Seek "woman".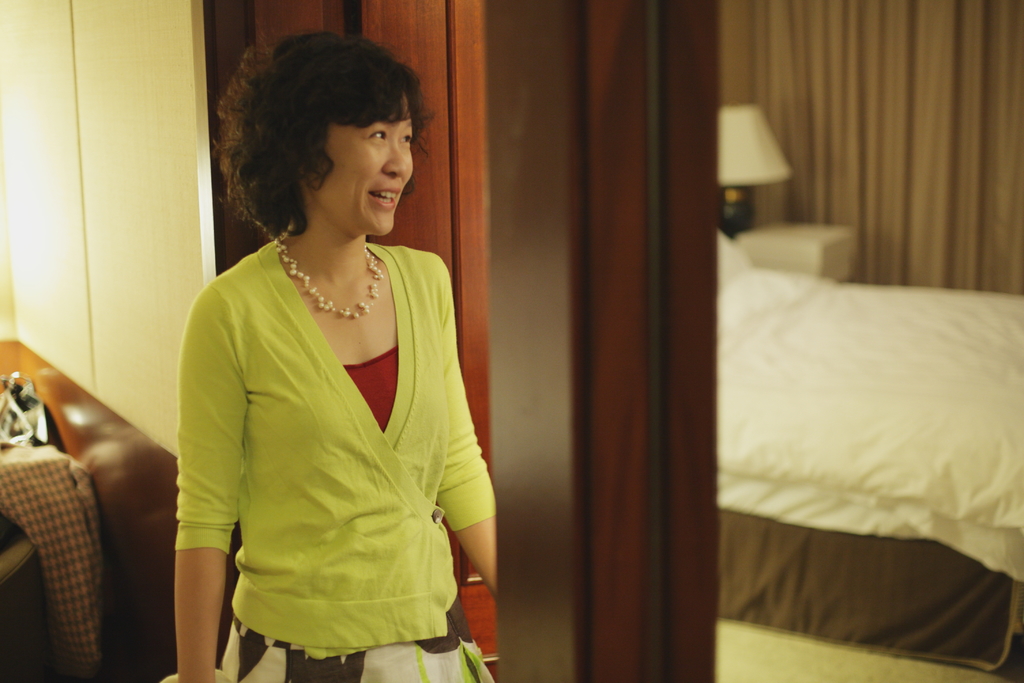
select_region(143, 83, 494, 657).
